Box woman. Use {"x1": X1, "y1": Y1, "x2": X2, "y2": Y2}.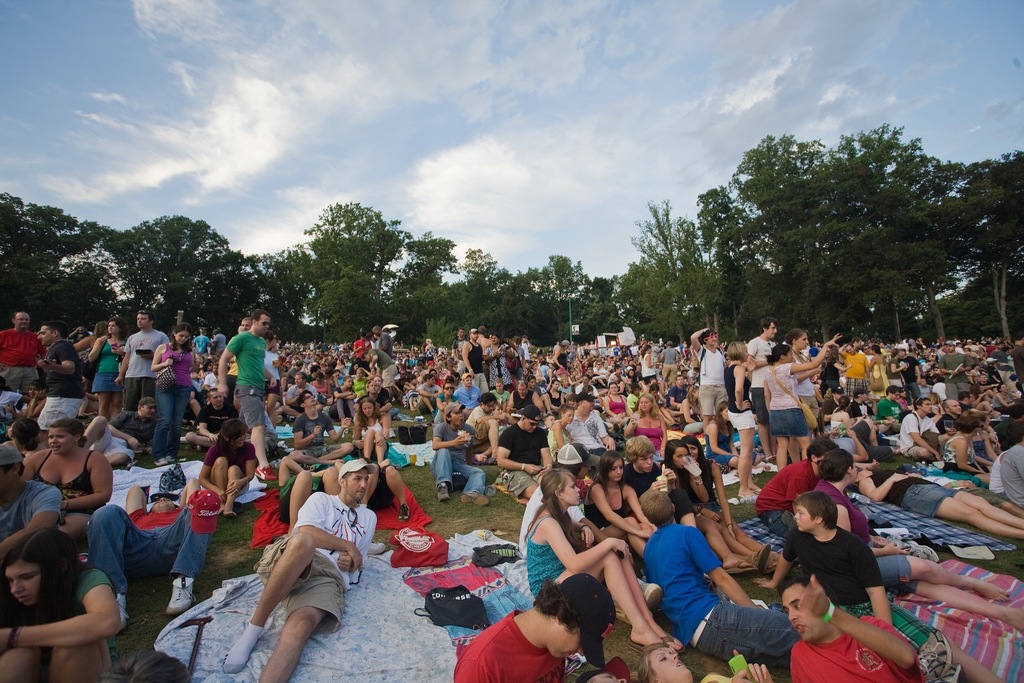
{"x1": 657, "y1": 438, "x2": 776, "y2": 578}.
